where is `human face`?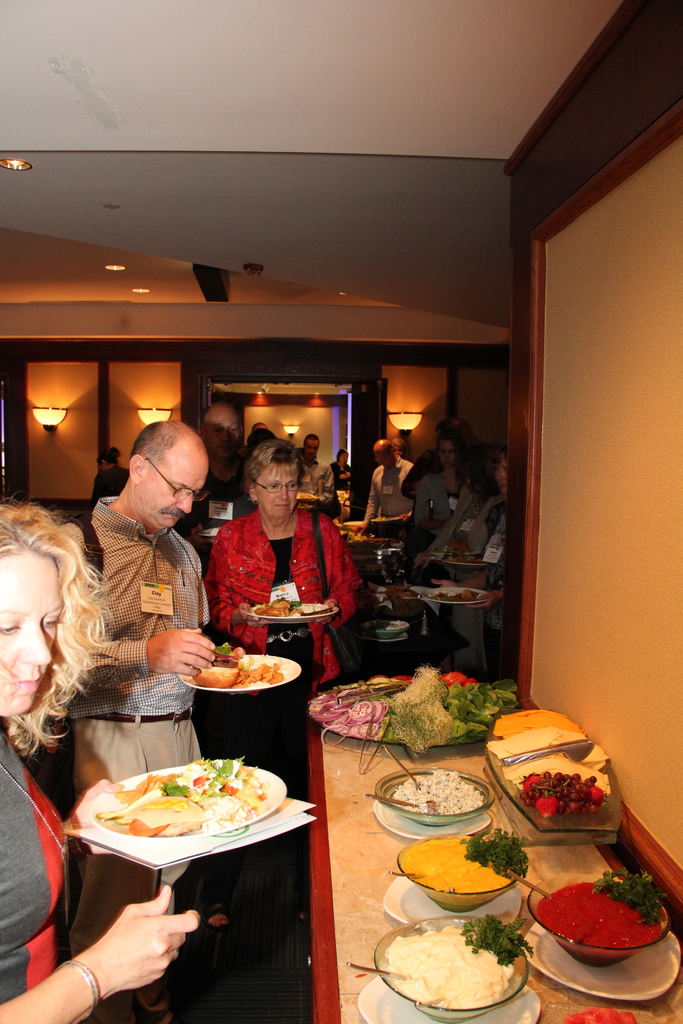
[left=256, top=462, right=300, bottom=520].
